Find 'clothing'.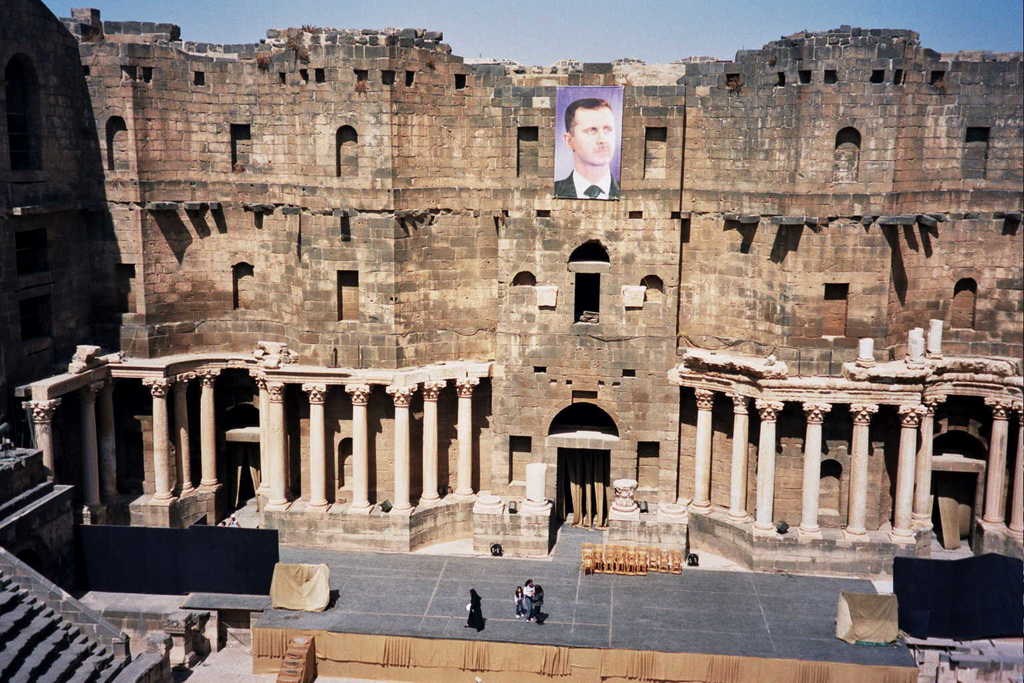
box(516, 592, 525, 615).
